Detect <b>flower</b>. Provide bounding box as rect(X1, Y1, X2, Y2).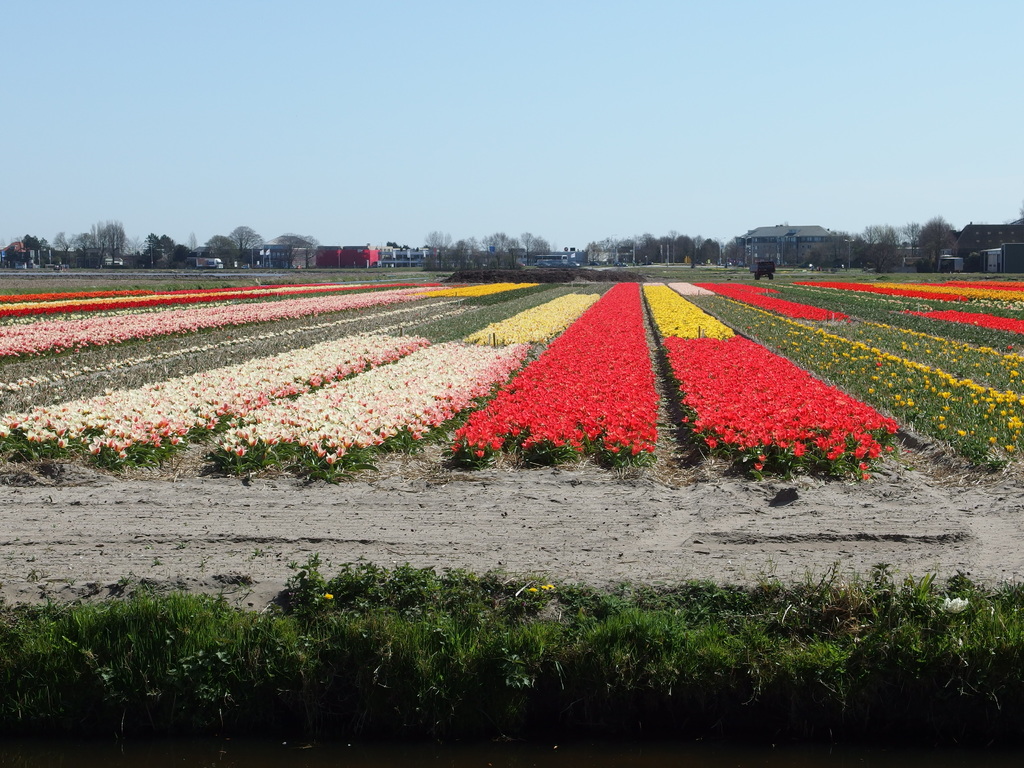
rect(1004, 340, 1013, 351).
